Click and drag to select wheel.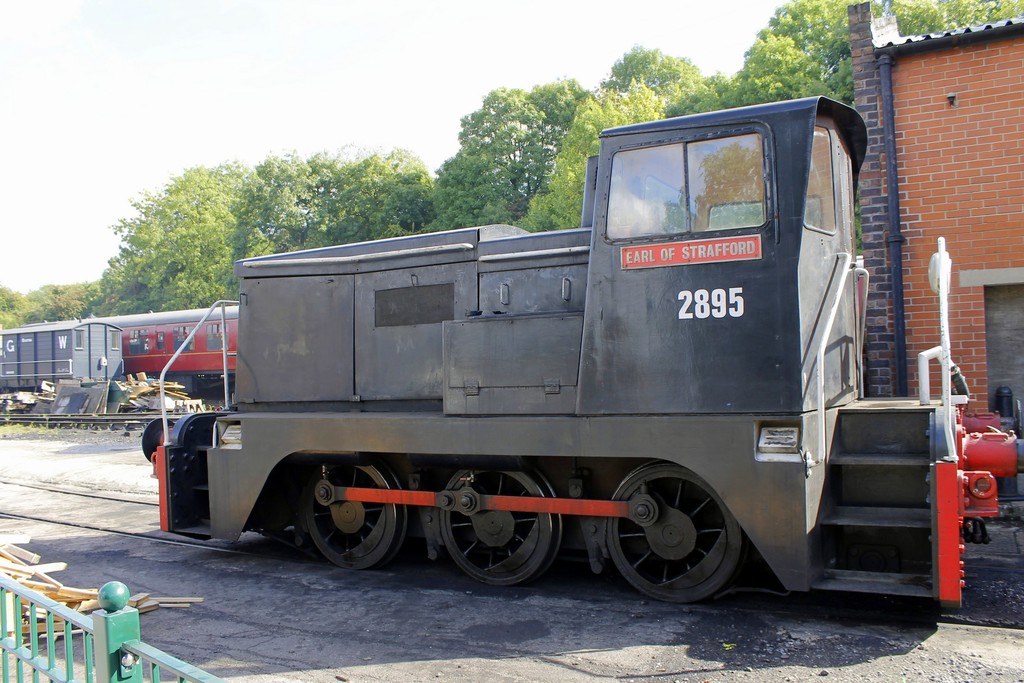
Selection: <bbox>612, 464, 759, 599</bbox>.
